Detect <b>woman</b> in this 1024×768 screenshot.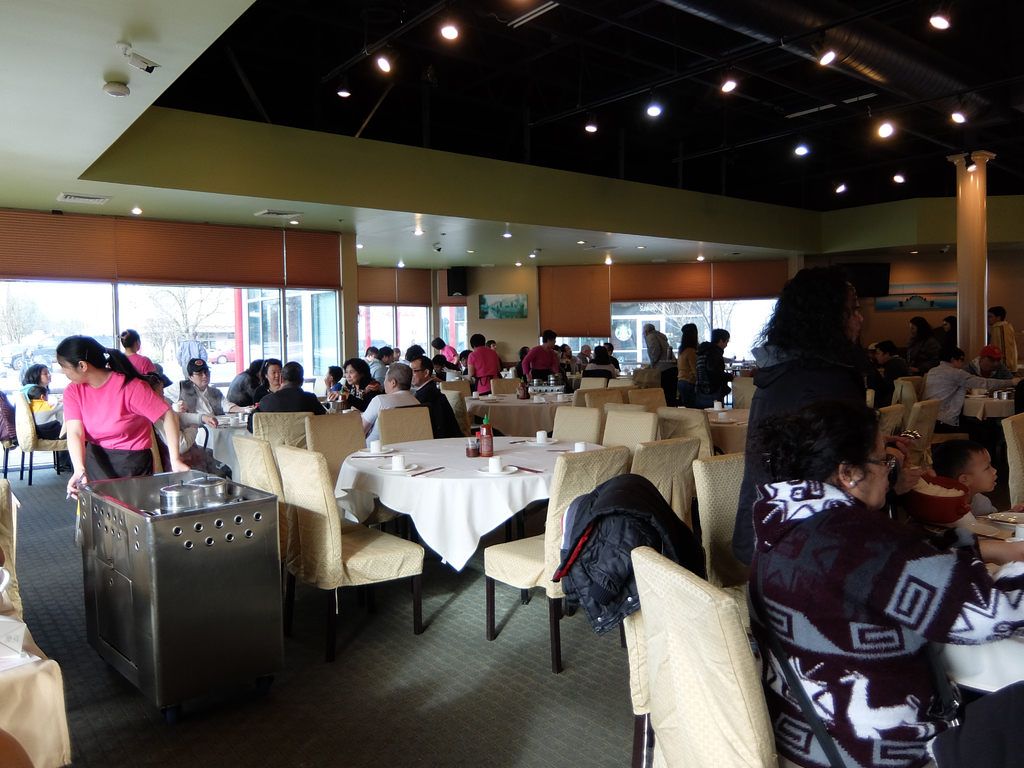
Detection: 18/362/54/388.
